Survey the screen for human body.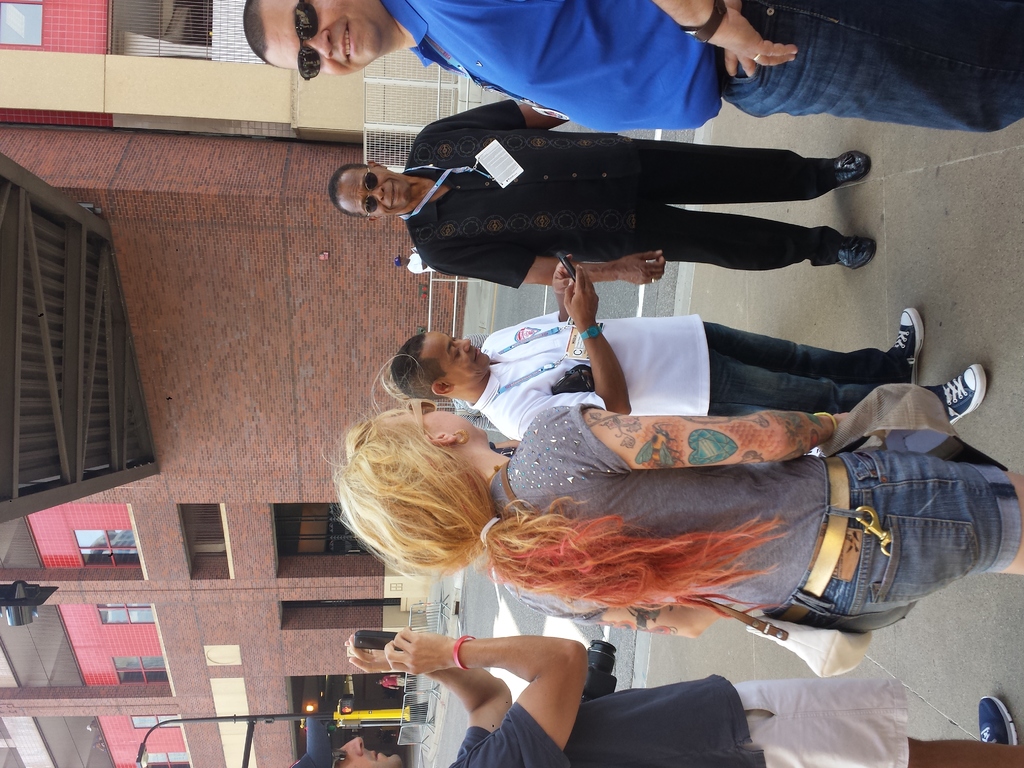
Survey found: box=[348, 102, 879, 340].
